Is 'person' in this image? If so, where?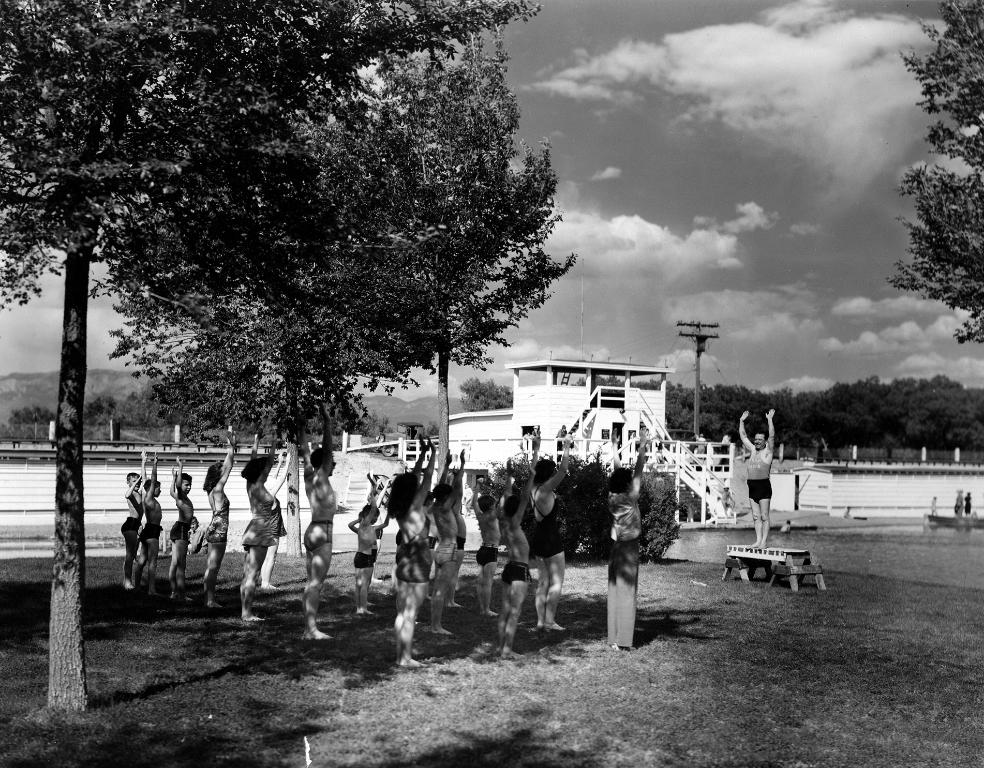
Yes, at {"x1": 187, "y1": 513, "x2": 208, "y2": 554}.
